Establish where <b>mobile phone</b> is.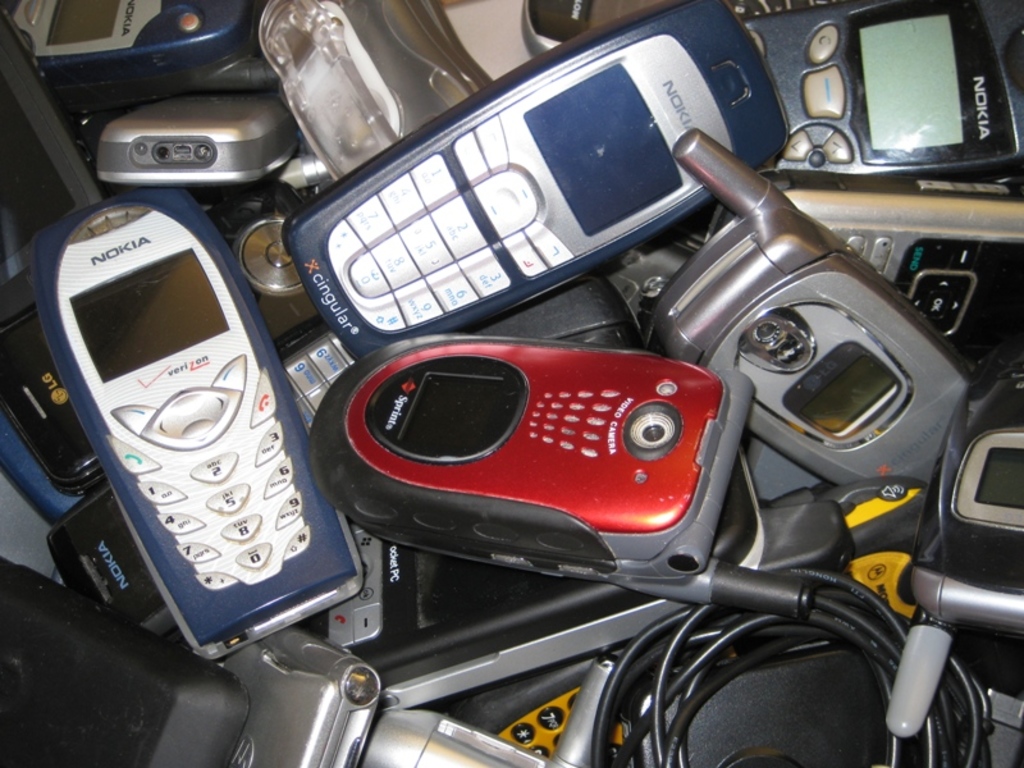
Established at 0:174:324:498.
